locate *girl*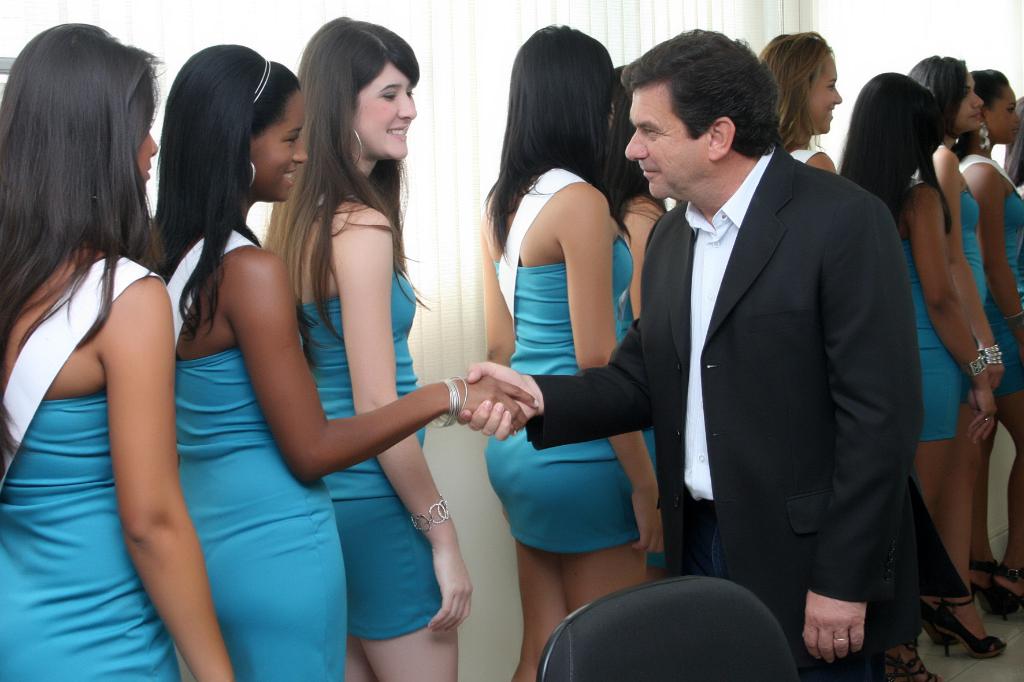
l=917, t=51, r=992, b=666
